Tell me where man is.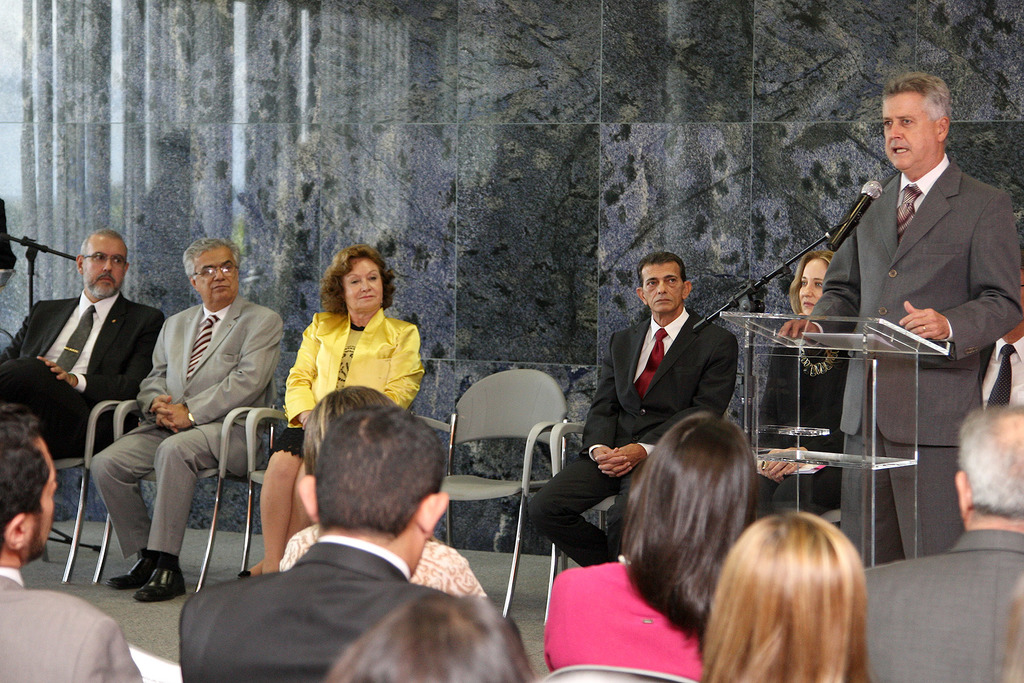
man is at detection(767, 70, 1016, 567).
